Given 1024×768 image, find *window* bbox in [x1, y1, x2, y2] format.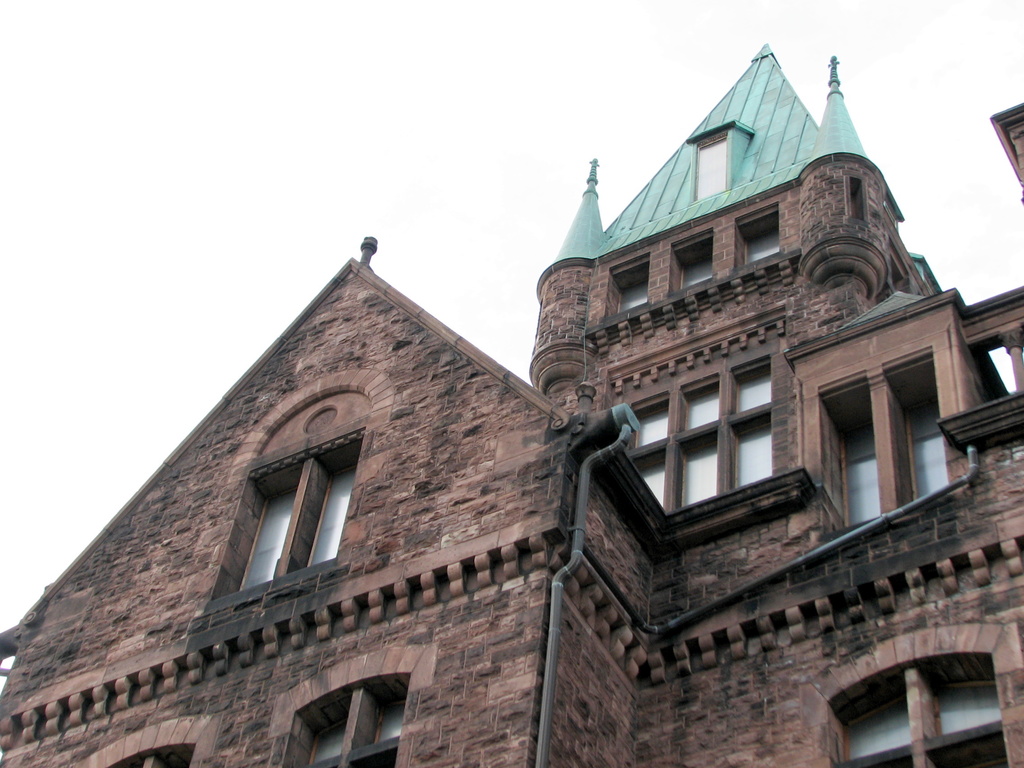
[676, 369, 721, 429].
